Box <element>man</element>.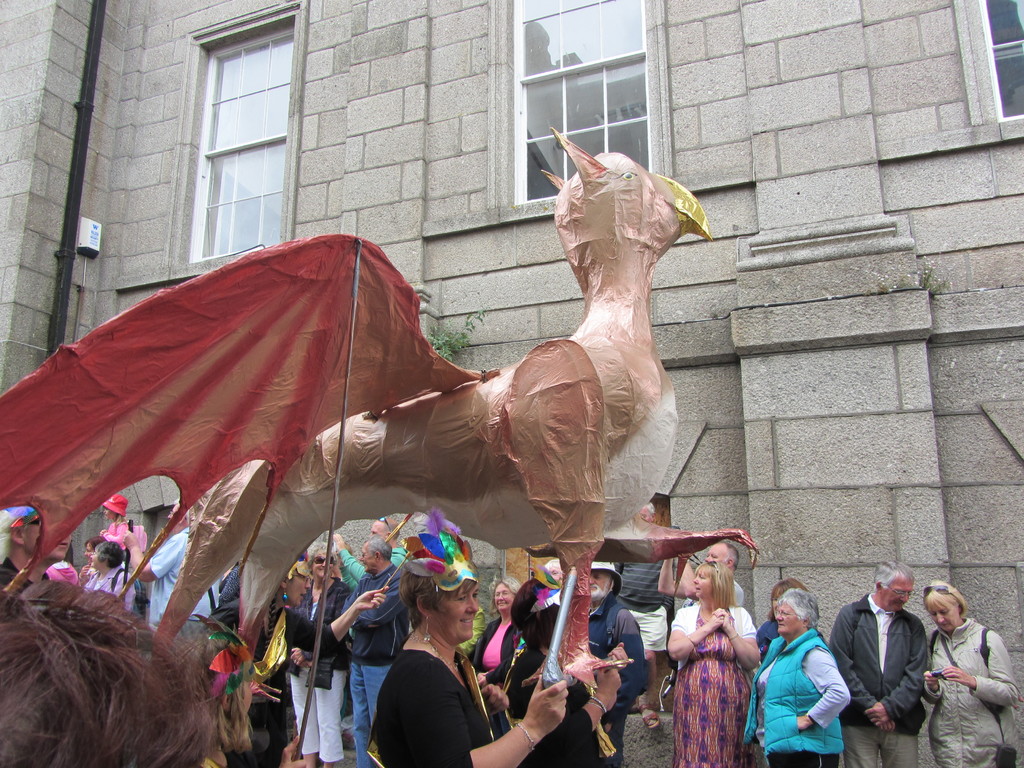
l=329, t=515, r=408, b=594.
